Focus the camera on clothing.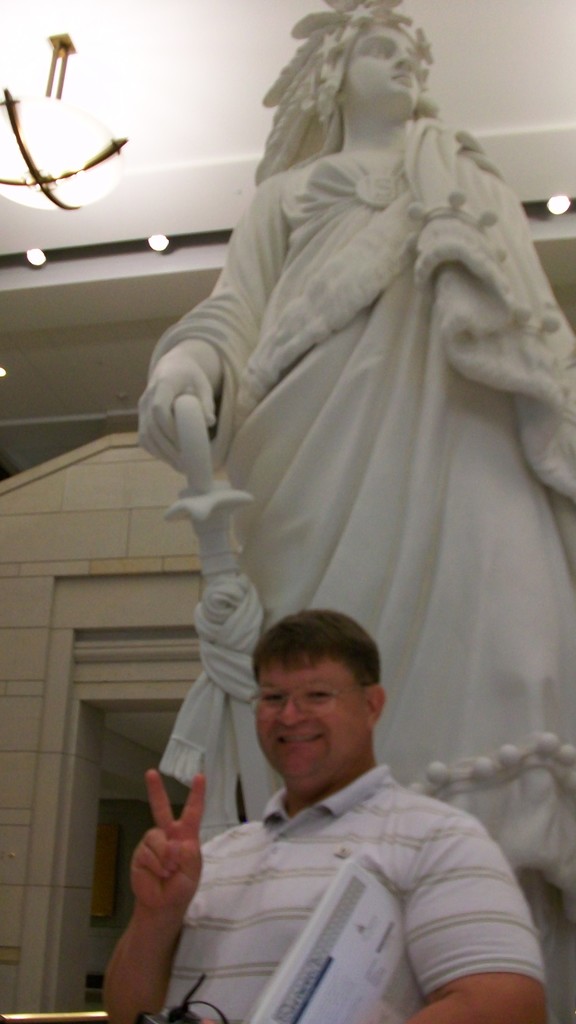
Focus region: Rect(180, 762, 564, 1023).
